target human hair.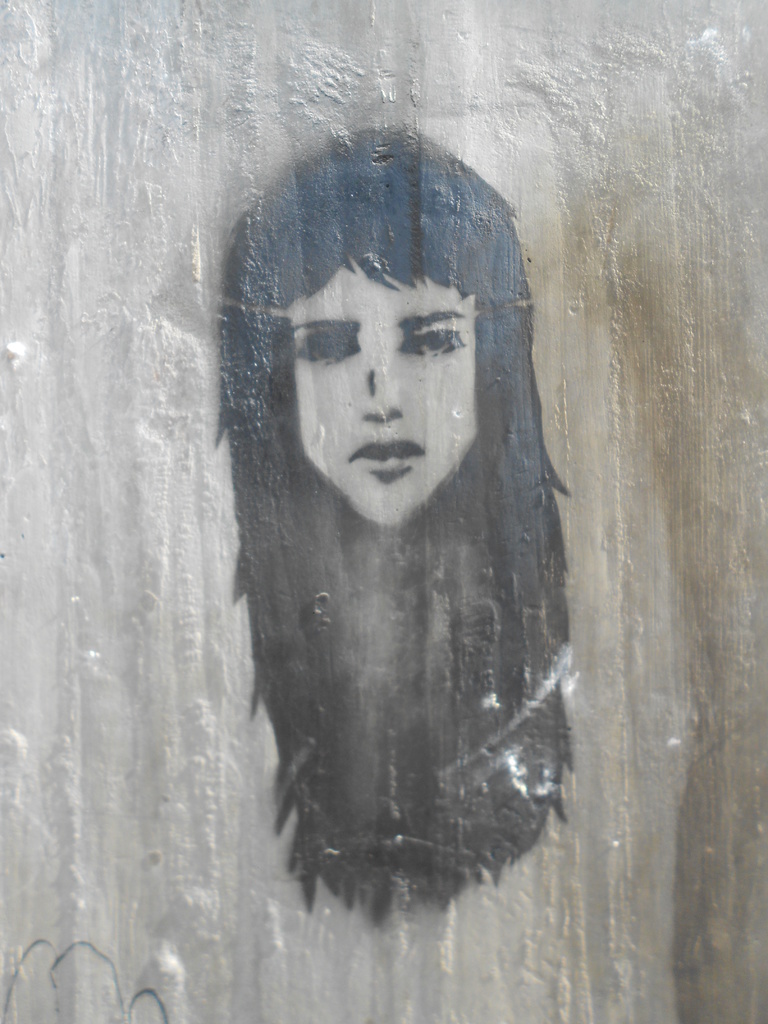
Target region: [217, 119, 578, 909].
